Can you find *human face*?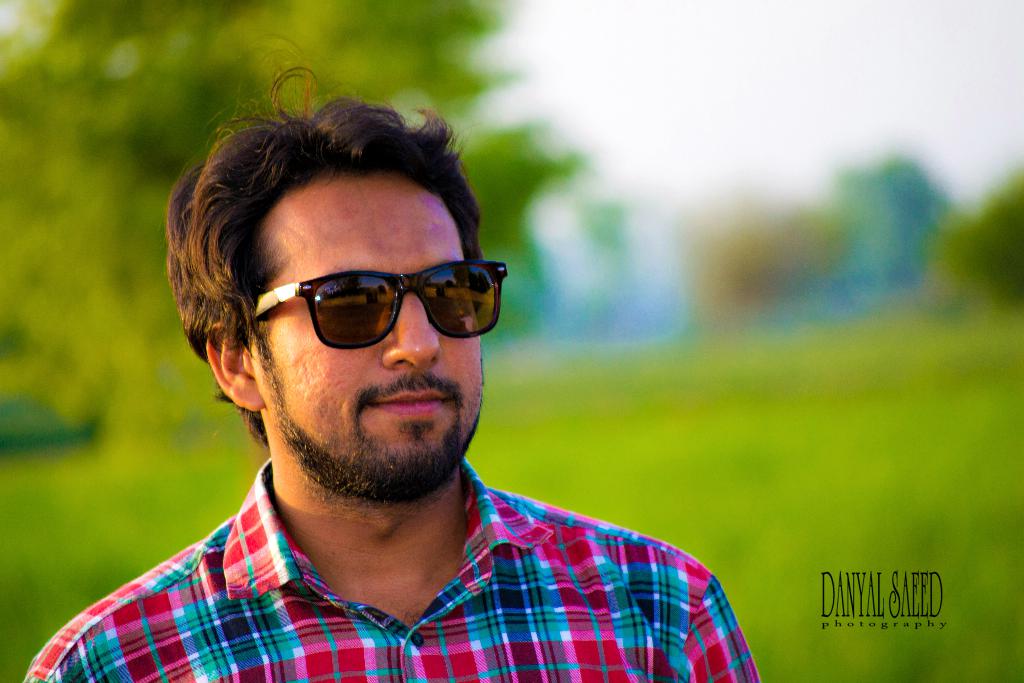
Yes, bounding box: select_region(257, 185, 488, 493).
